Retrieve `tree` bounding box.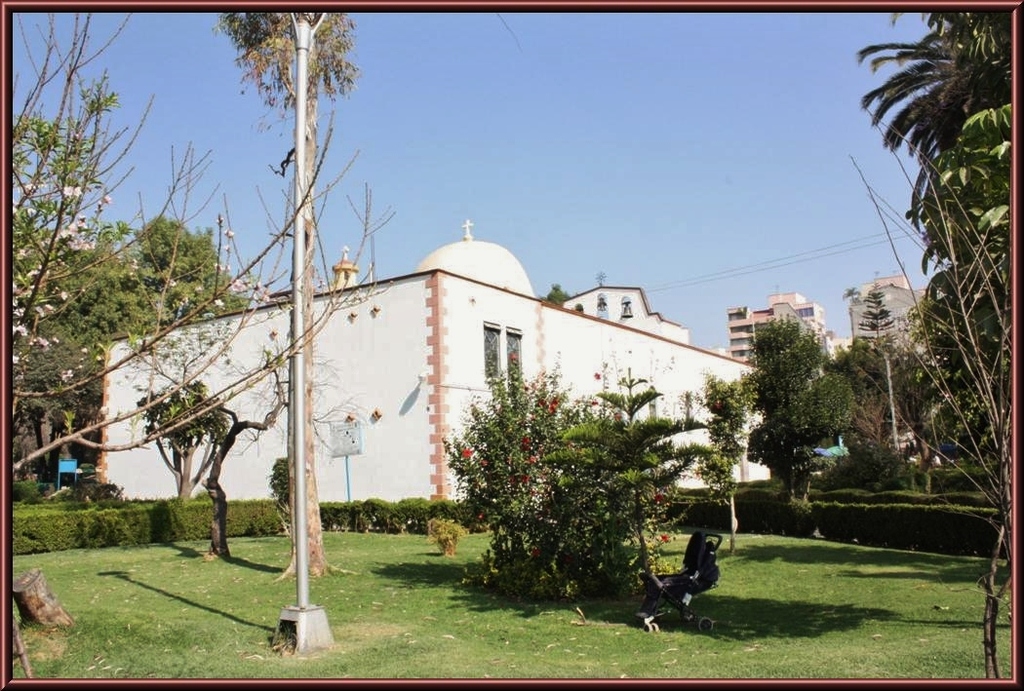
Bounding box: <bbox>545, 368, 711, 595</bbox>.
